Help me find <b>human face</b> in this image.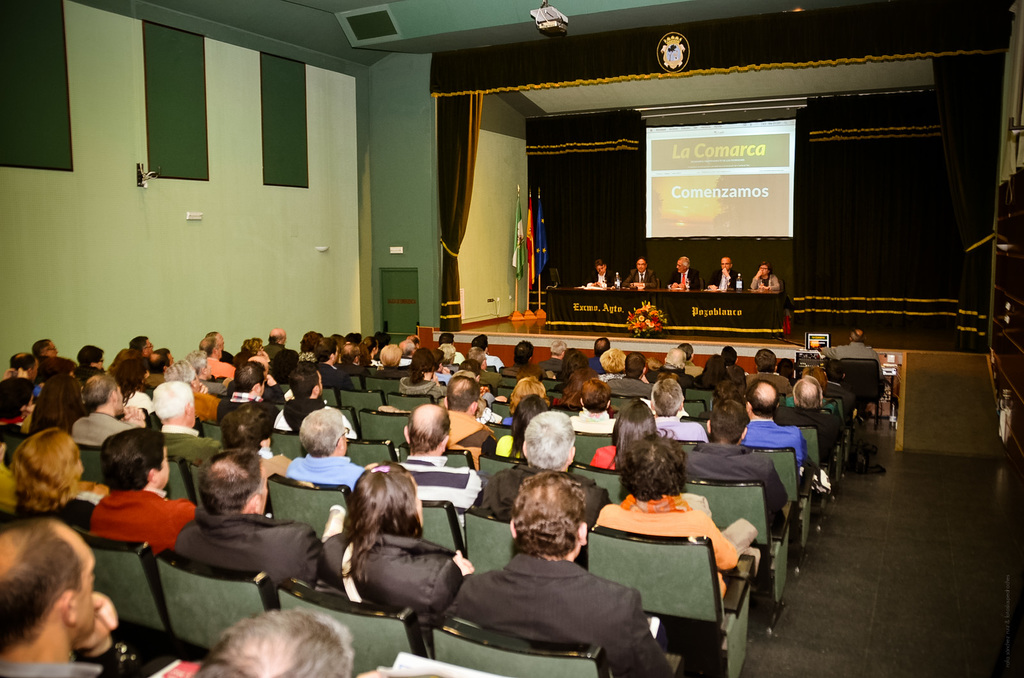
Found it: (46, 341, 59, 358).
